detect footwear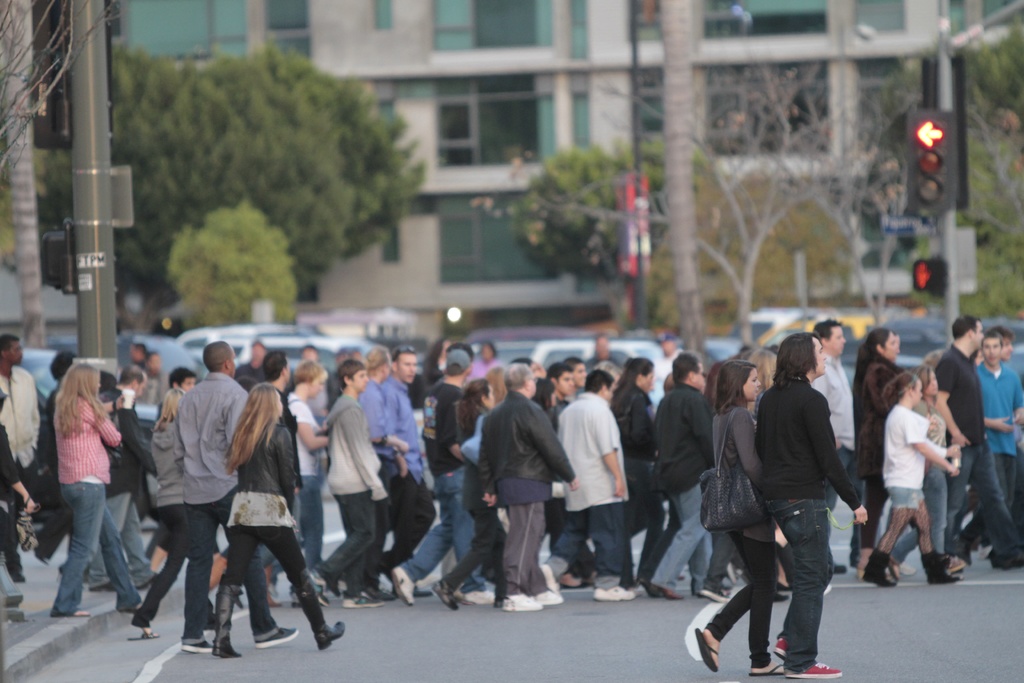
box=[823, 583, 834, 594]
